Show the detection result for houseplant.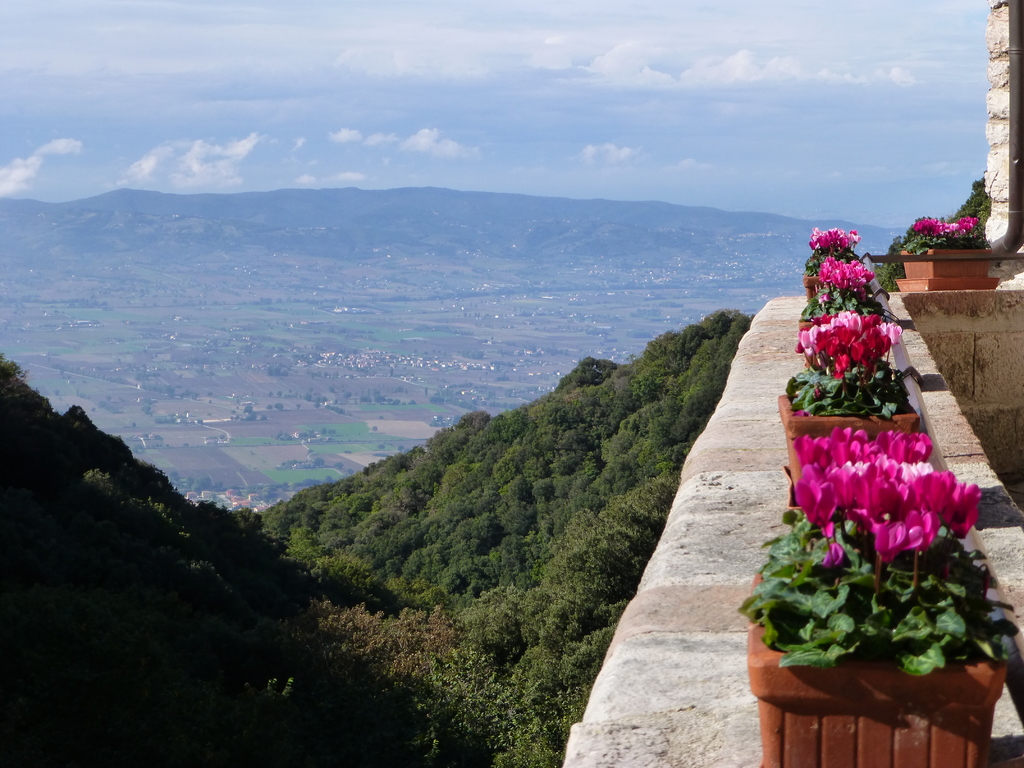
(798, 224, 868, 308).
